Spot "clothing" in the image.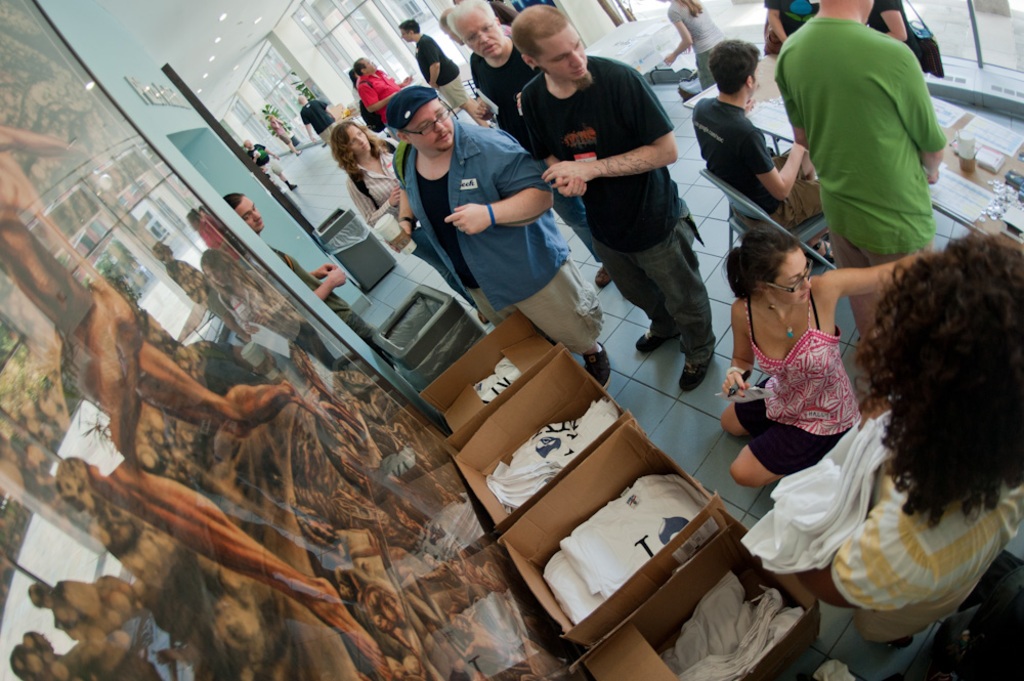
"clothing" found at locate(492, 0, 520, 23).
